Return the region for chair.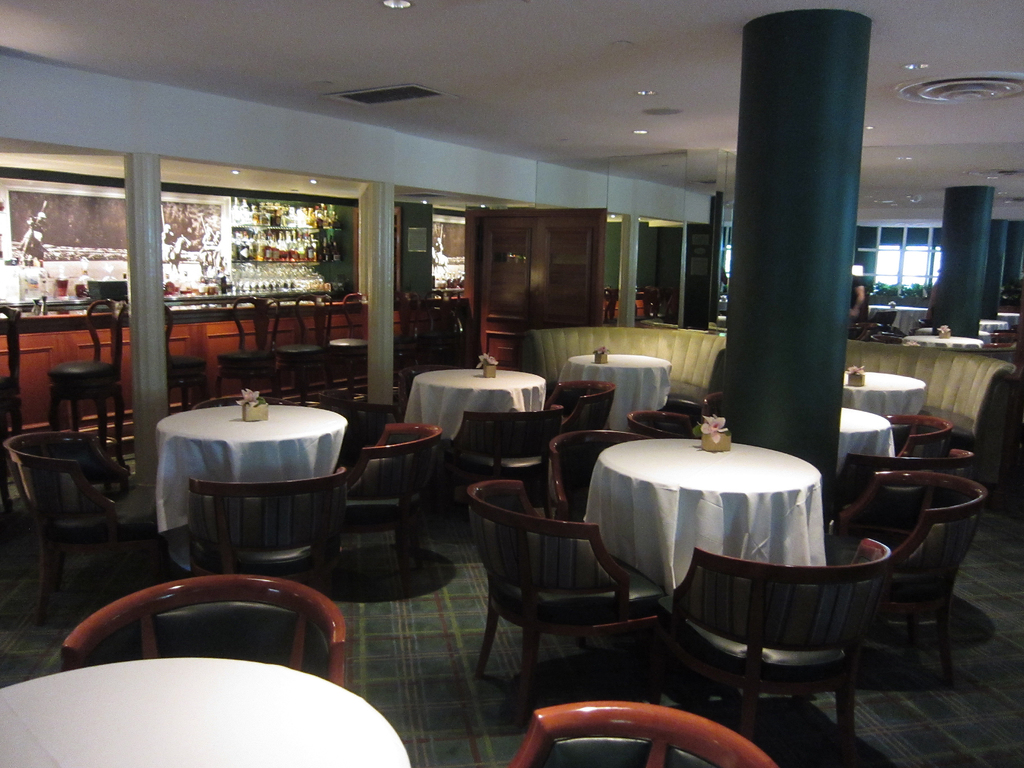
451,294,479,367.
